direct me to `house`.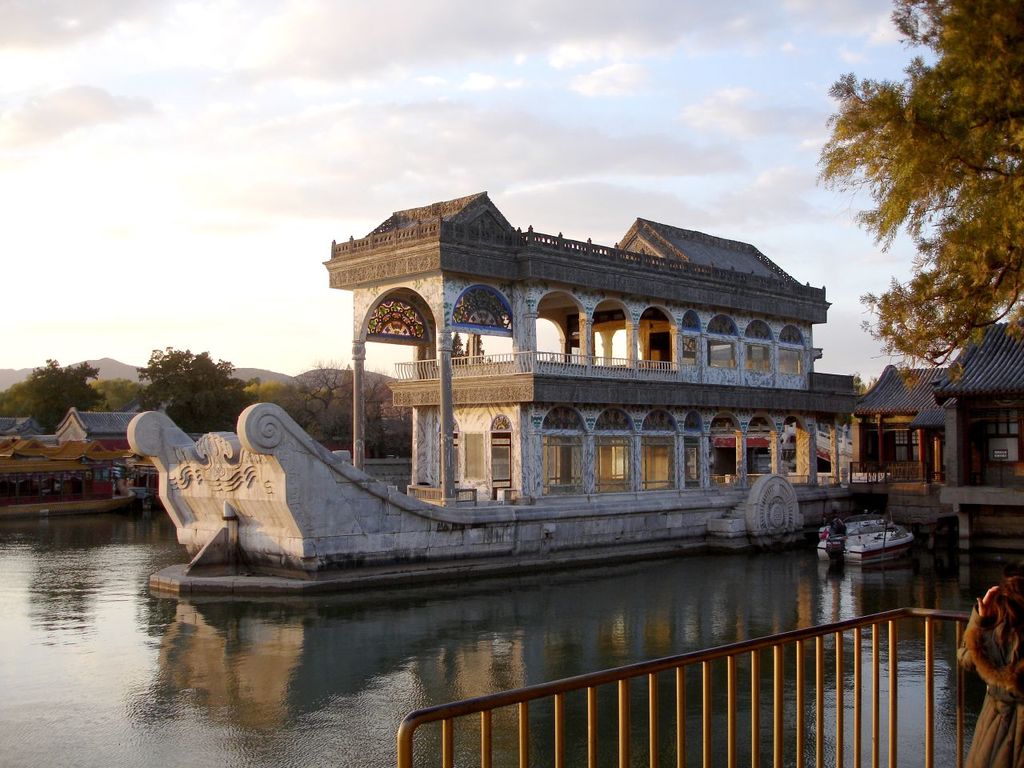
Direction: left=855, top=362, right=958, bottom=522.
